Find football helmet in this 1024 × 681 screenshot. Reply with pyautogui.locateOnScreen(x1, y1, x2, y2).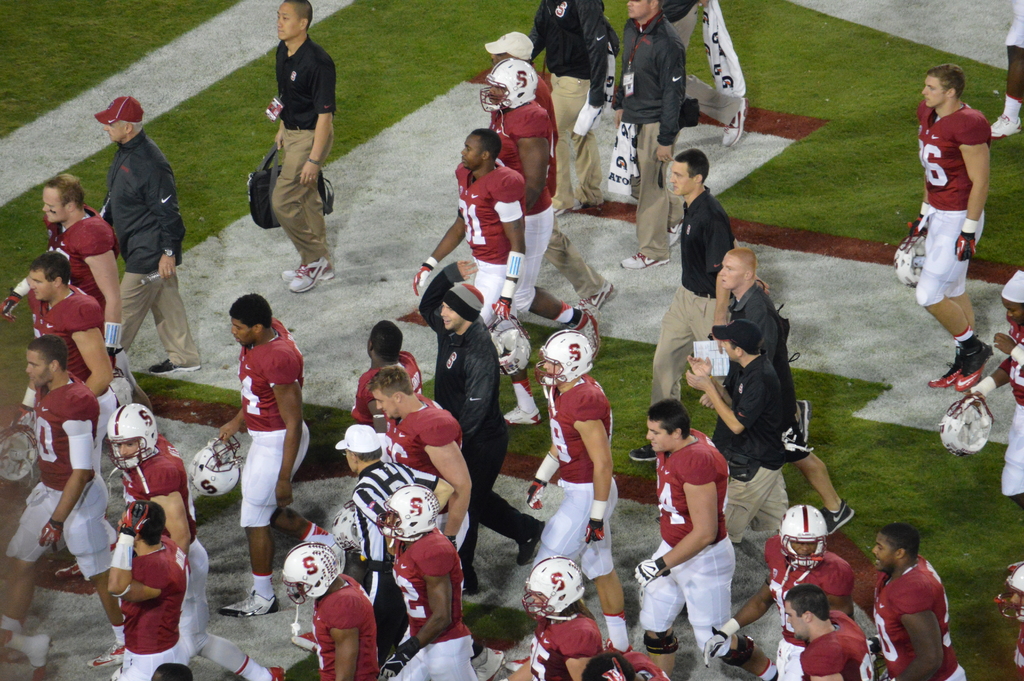
pyautogui.locateOnScreen(493, 310, 532, 375).
